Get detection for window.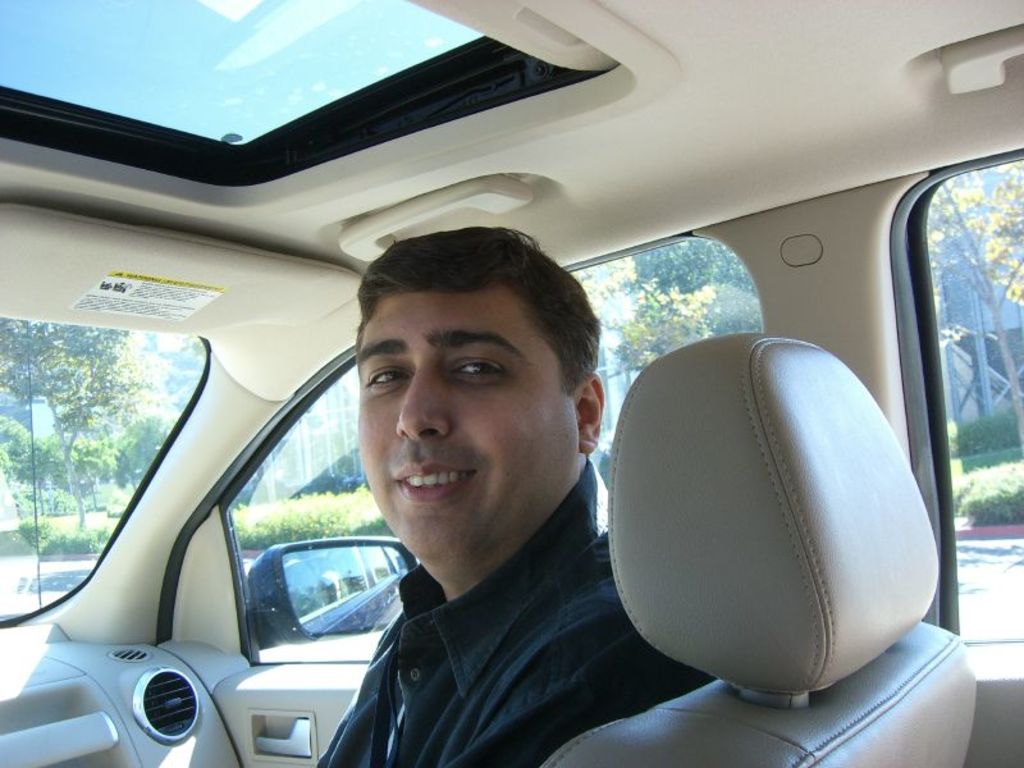
Detection: BBox(897, 159, 1023, 643).
